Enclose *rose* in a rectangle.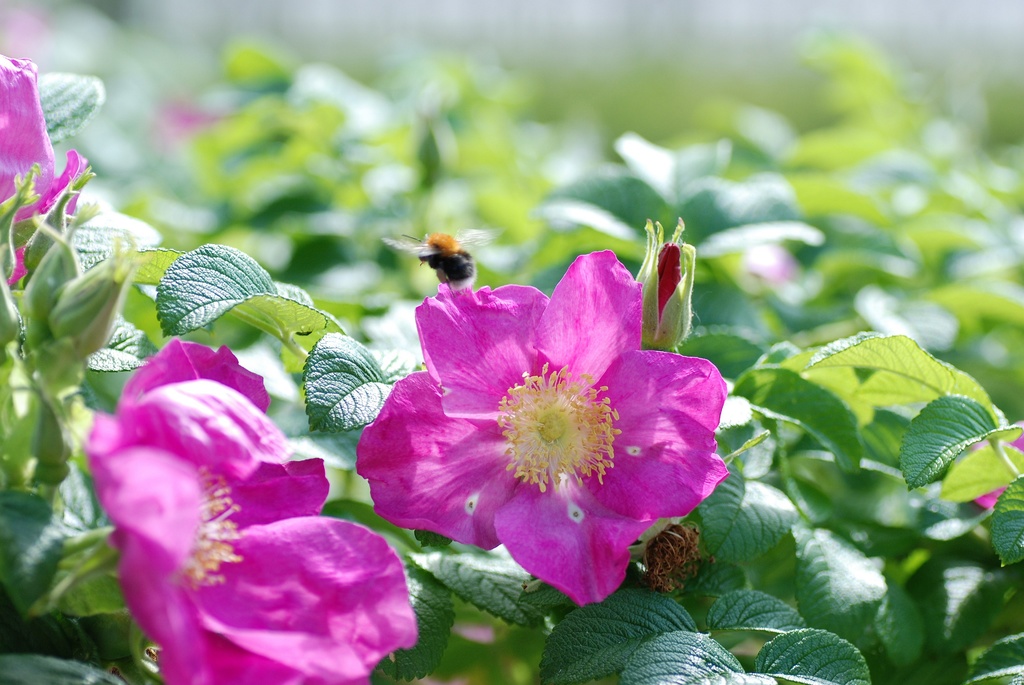
BBox(351, 245, 729, 607).
